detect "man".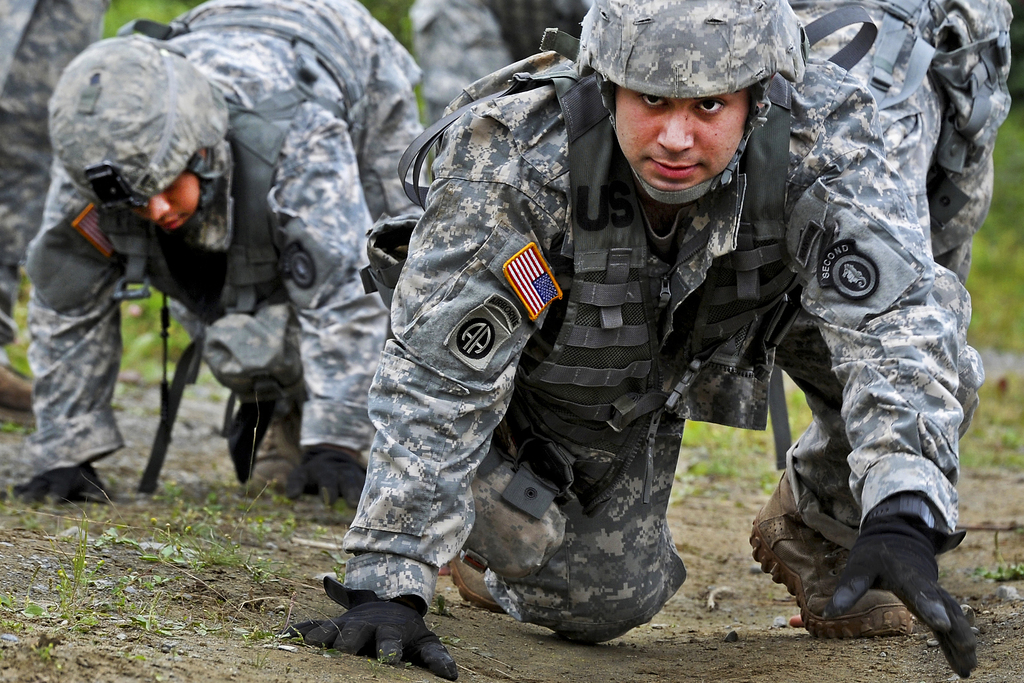
Detected at rect(15, 0, 433, 550).
